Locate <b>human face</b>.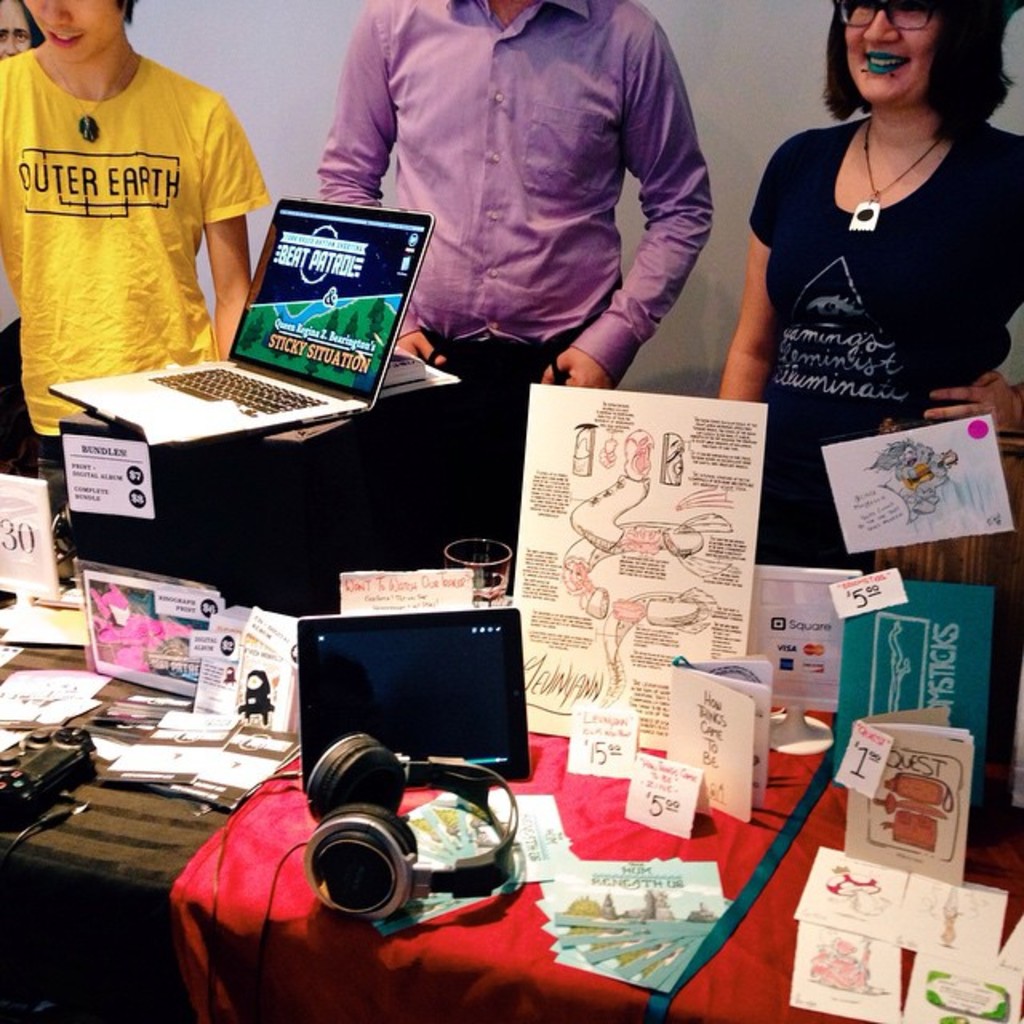
Bounding box: pyautogui.locateOnScreen(22, 2, 122, 54).
